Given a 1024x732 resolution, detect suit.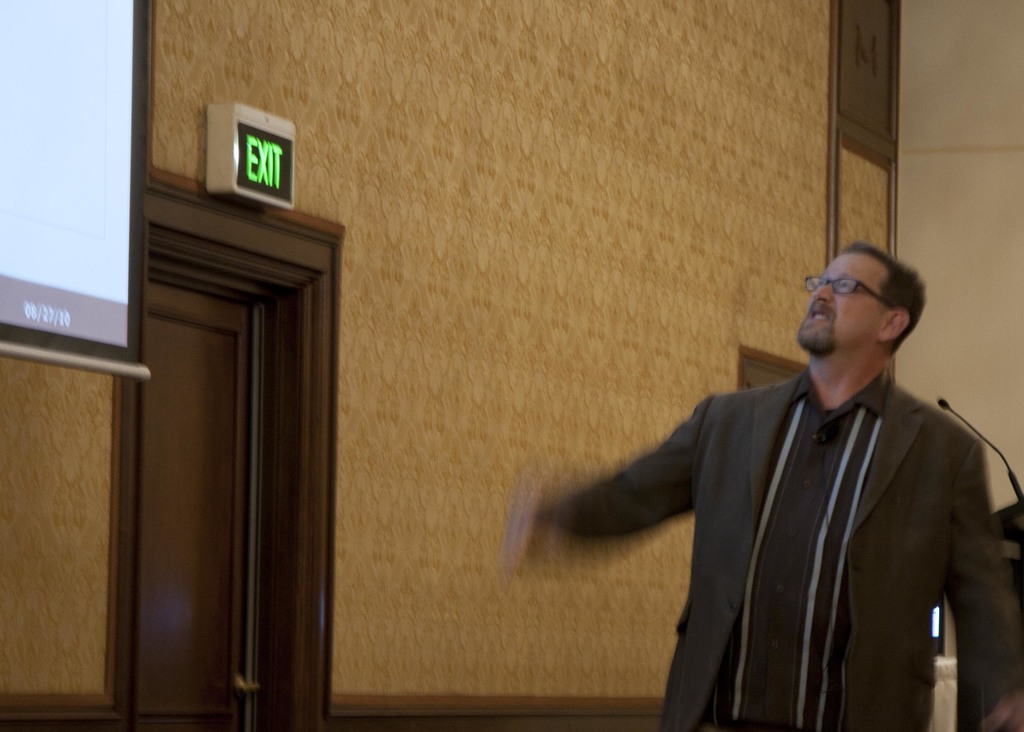
box(552, 369, 1023, 731).
